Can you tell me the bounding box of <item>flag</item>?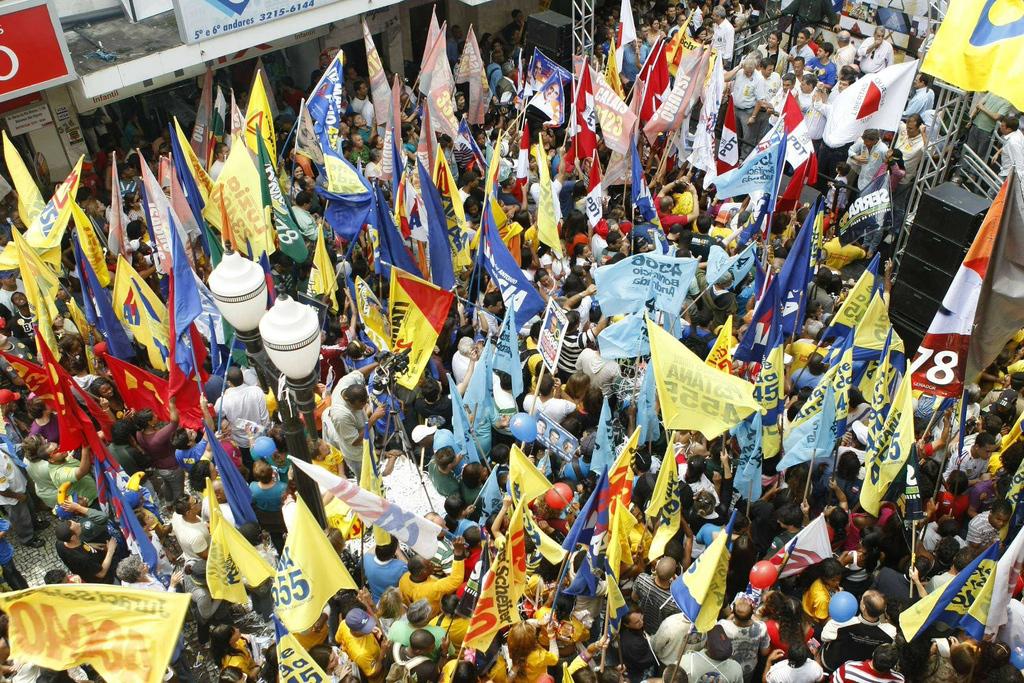
227/89/246/153.
